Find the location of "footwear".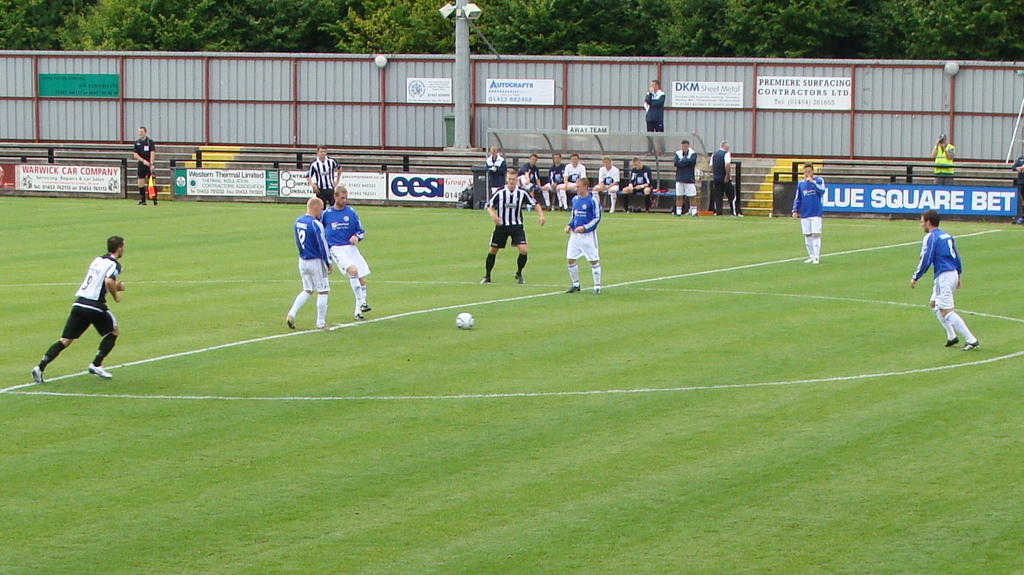
Location: bbox(152, 201, 159, 206).
